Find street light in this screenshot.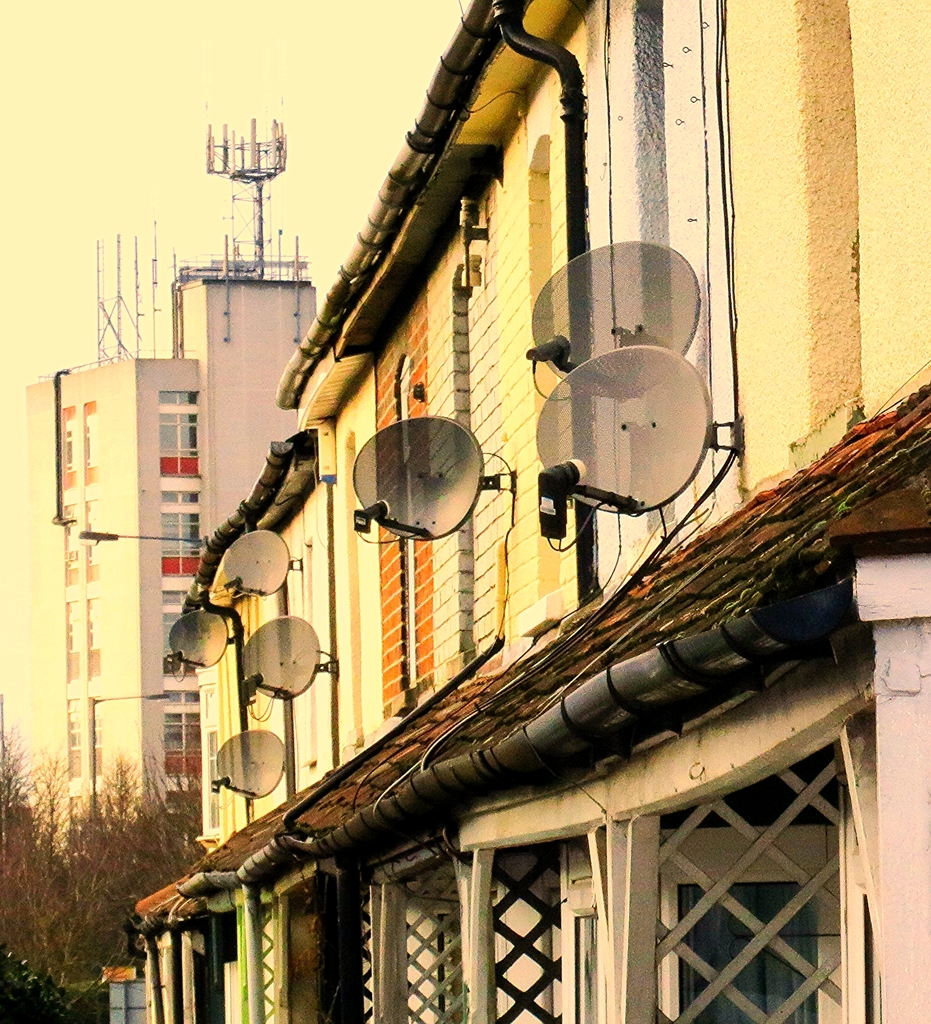
The bounding box for street light is (74, 532, 211, 567).
